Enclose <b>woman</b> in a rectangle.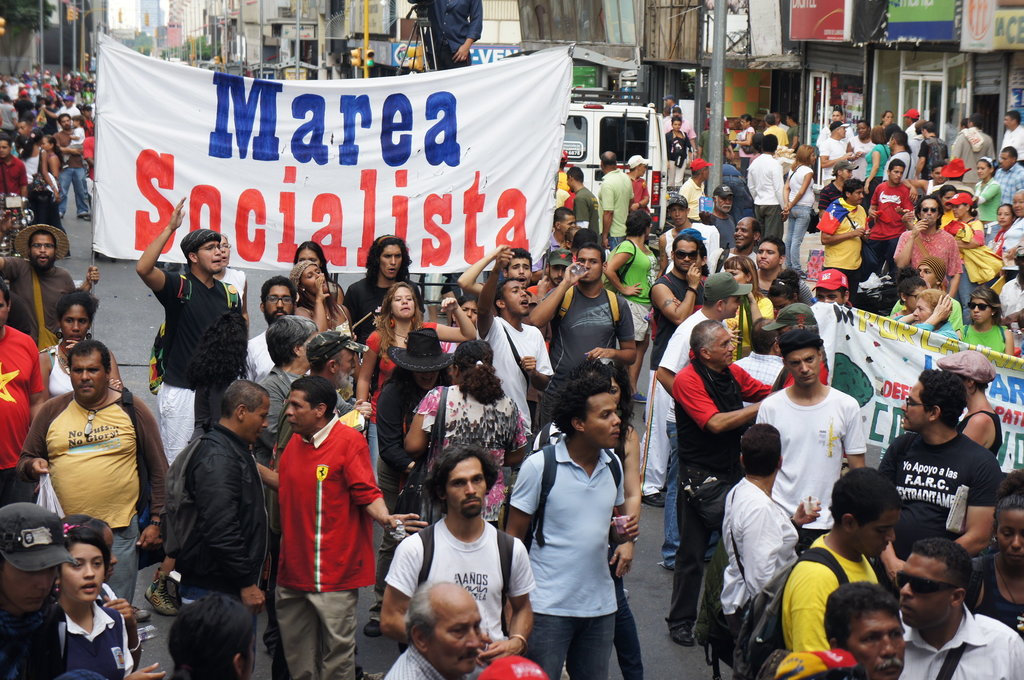
[left=772, top=143, right=820, bottom=282].
